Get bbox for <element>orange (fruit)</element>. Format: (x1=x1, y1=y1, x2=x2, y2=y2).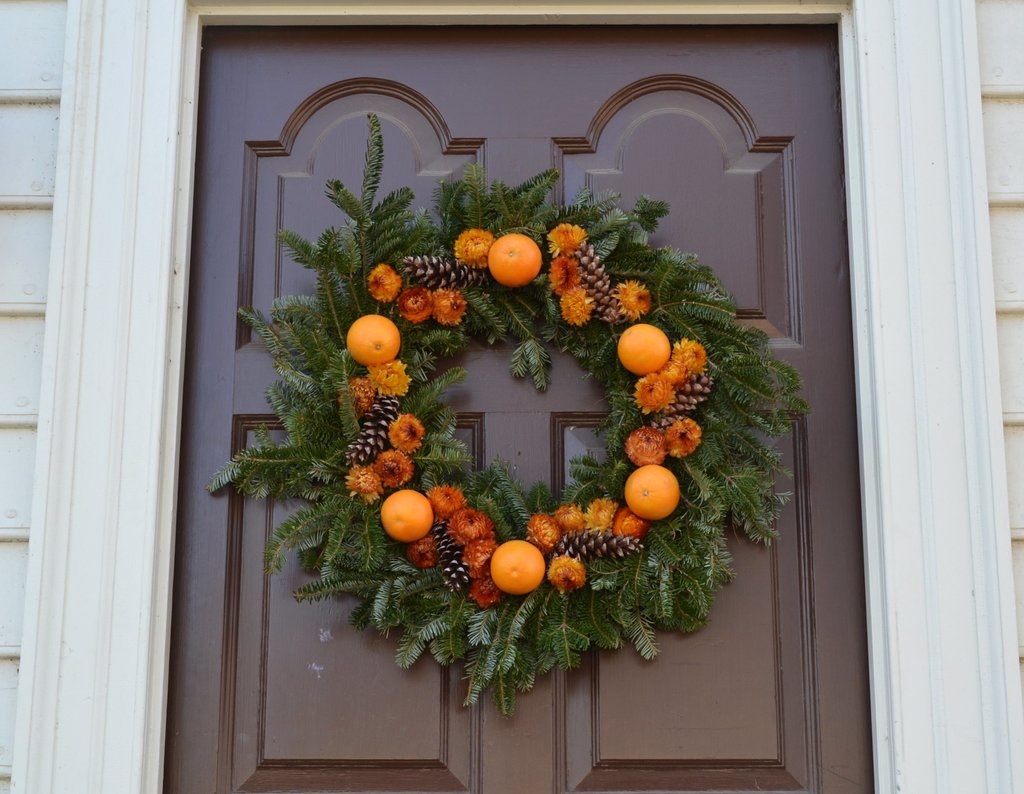
(x1=348, y1=316, x2=403, y2=364).
